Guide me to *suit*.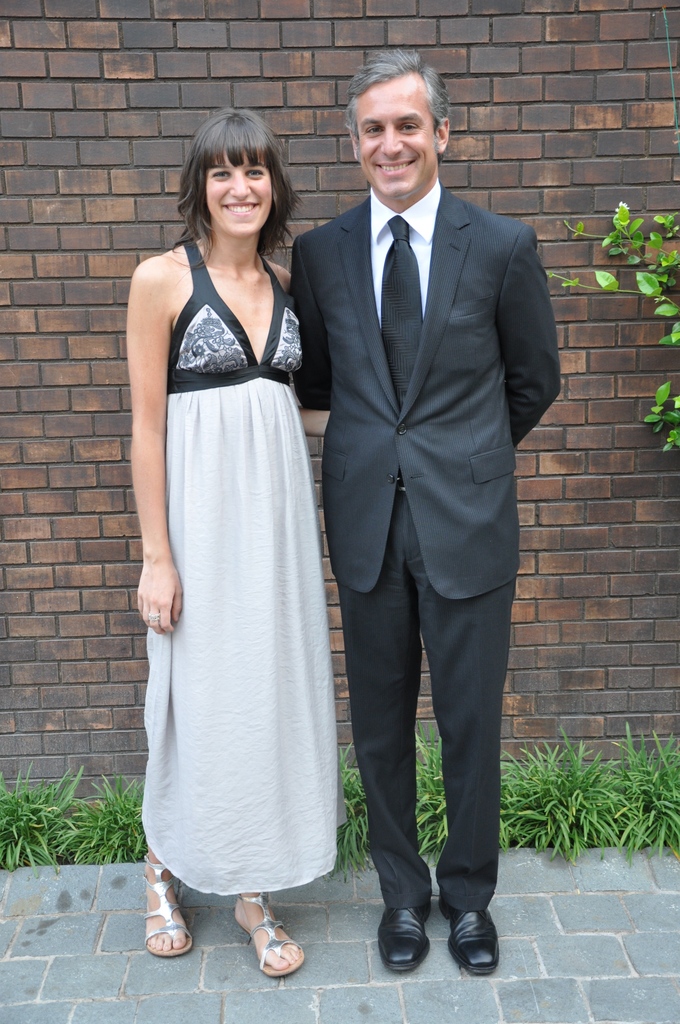
Guidance: 251,100,521,978.
